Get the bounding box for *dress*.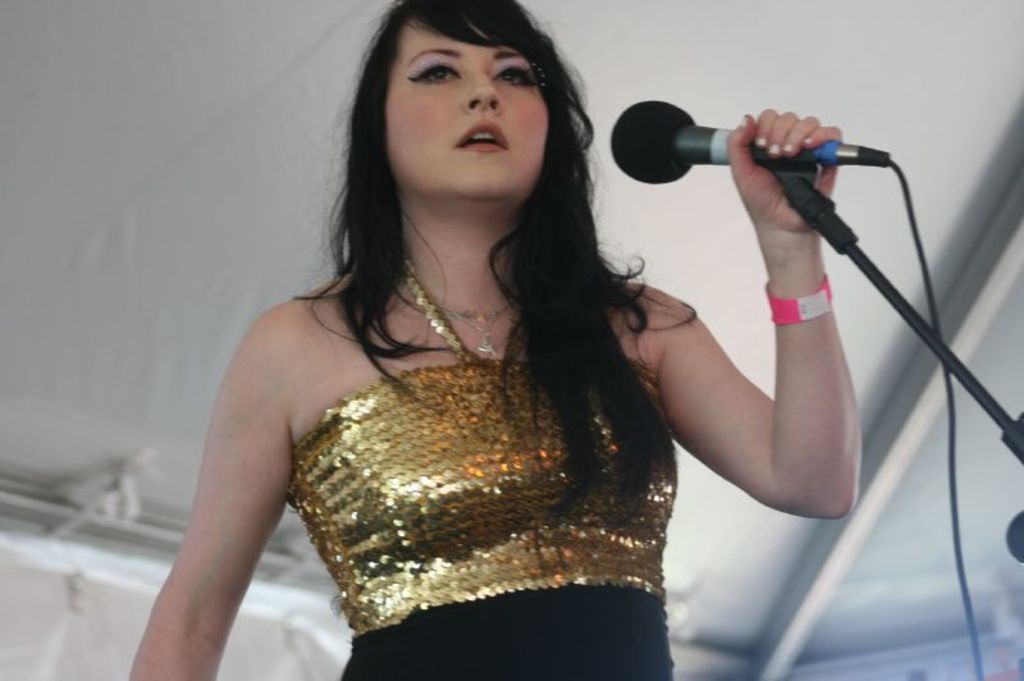
Rect(285, 250, 680, 680).
